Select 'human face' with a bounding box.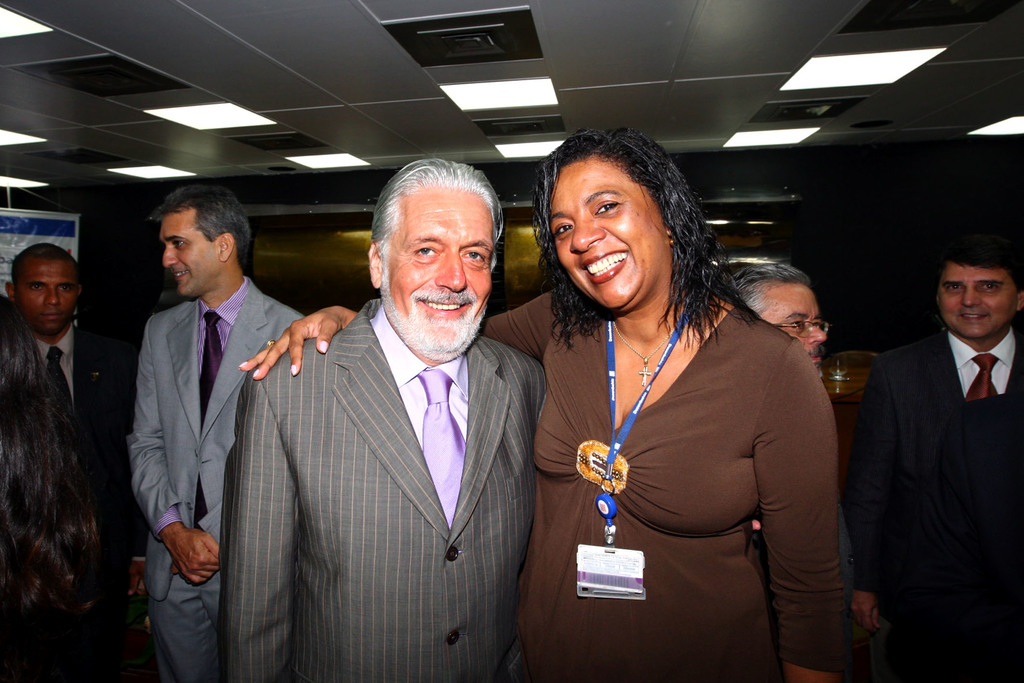
crop(556, 161, 666, 312).
